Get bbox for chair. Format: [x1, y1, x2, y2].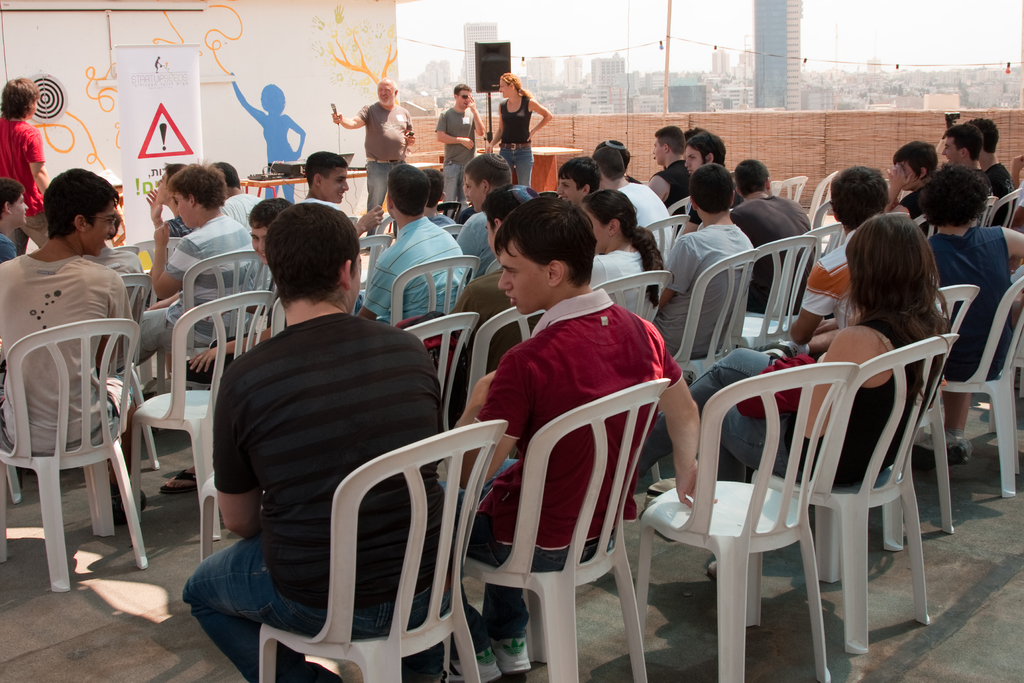
[444, 375, 673, 682].
